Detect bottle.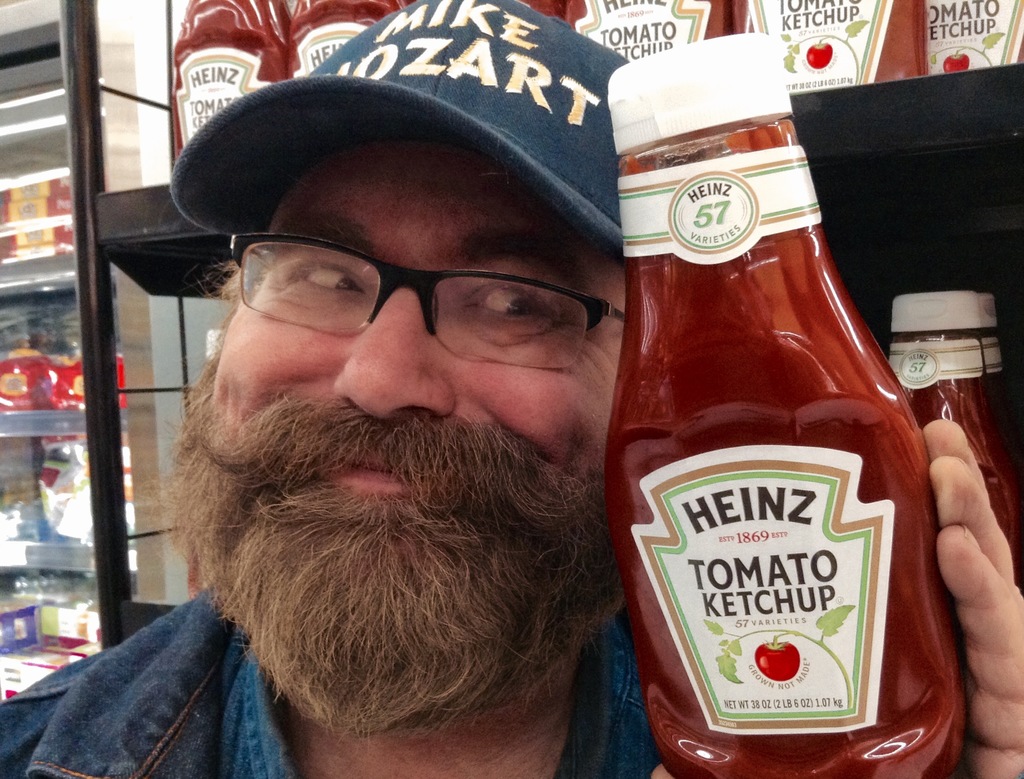
Detected at select_region(904, 0, 1023, 60).
